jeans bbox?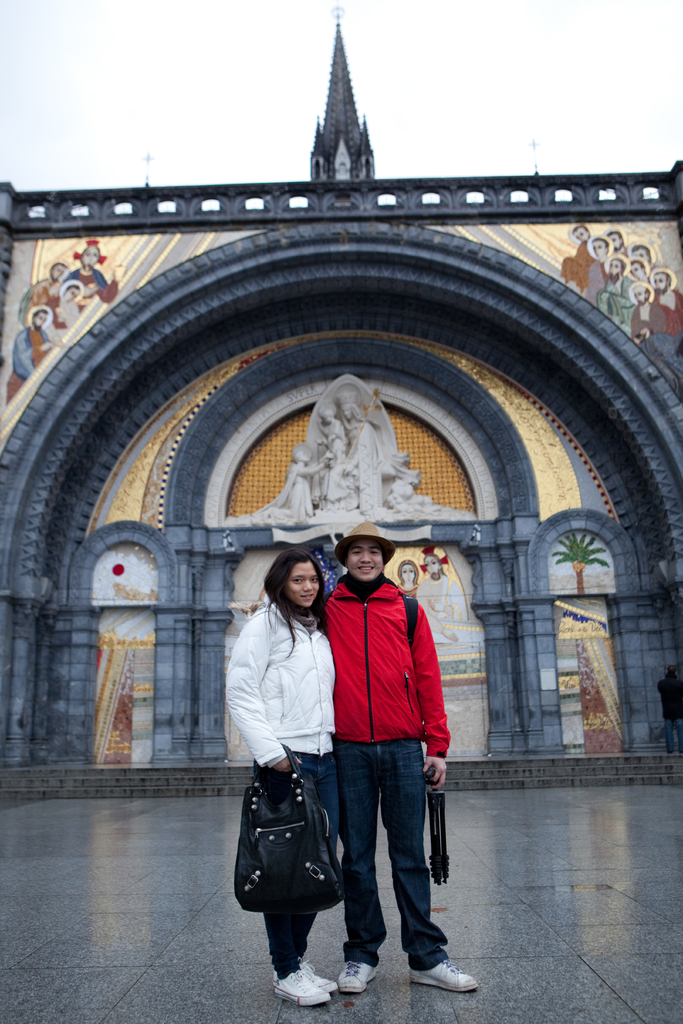
select_region(268, 748, 331, 963)
